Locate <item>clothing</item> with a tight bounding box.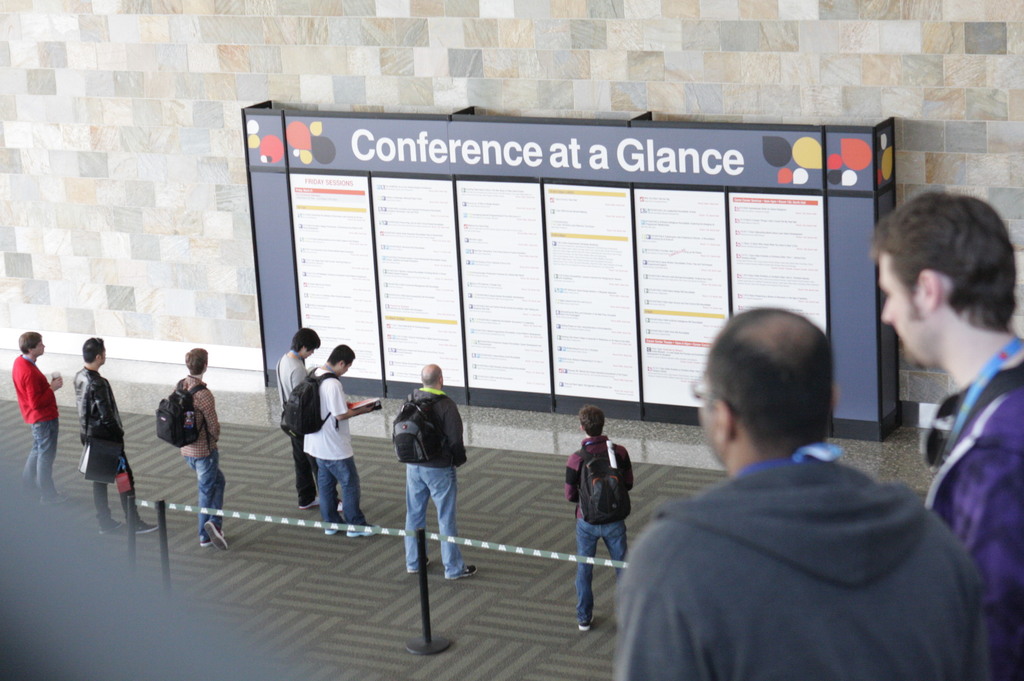
pyautogui.locateOnScreen(180, 370, 225, 534).
